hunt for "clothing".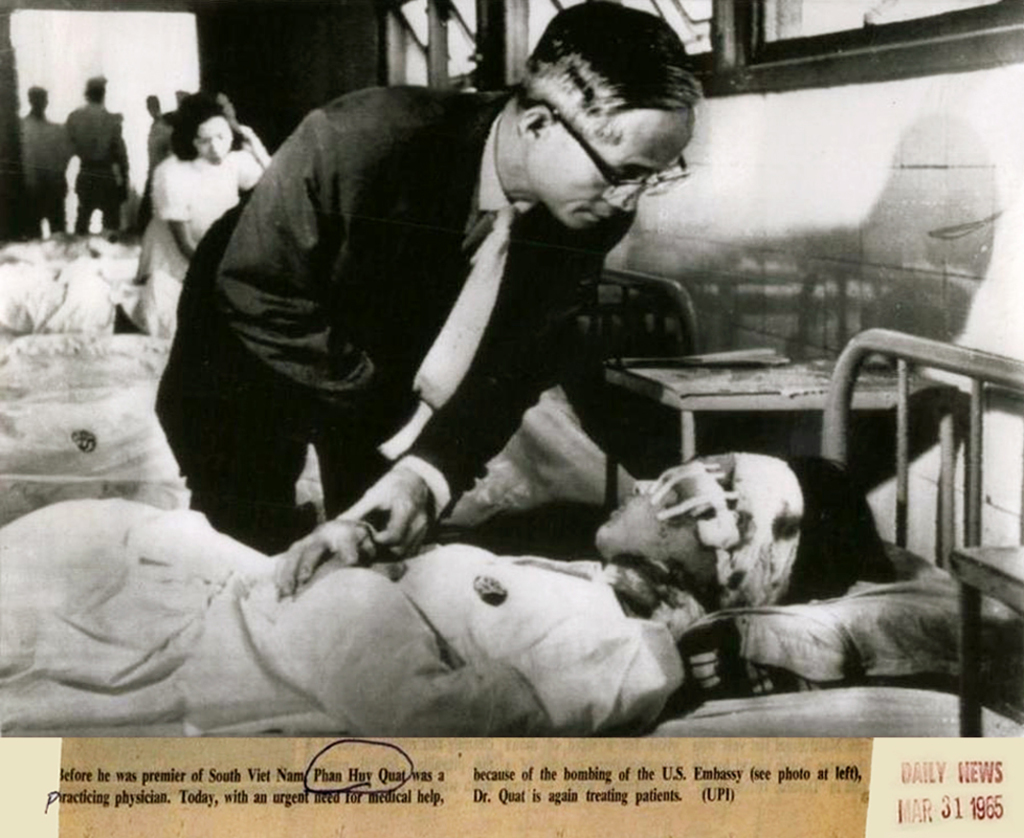
Hunted down at <bbox>148, 133, 253, 275</bbox>.
